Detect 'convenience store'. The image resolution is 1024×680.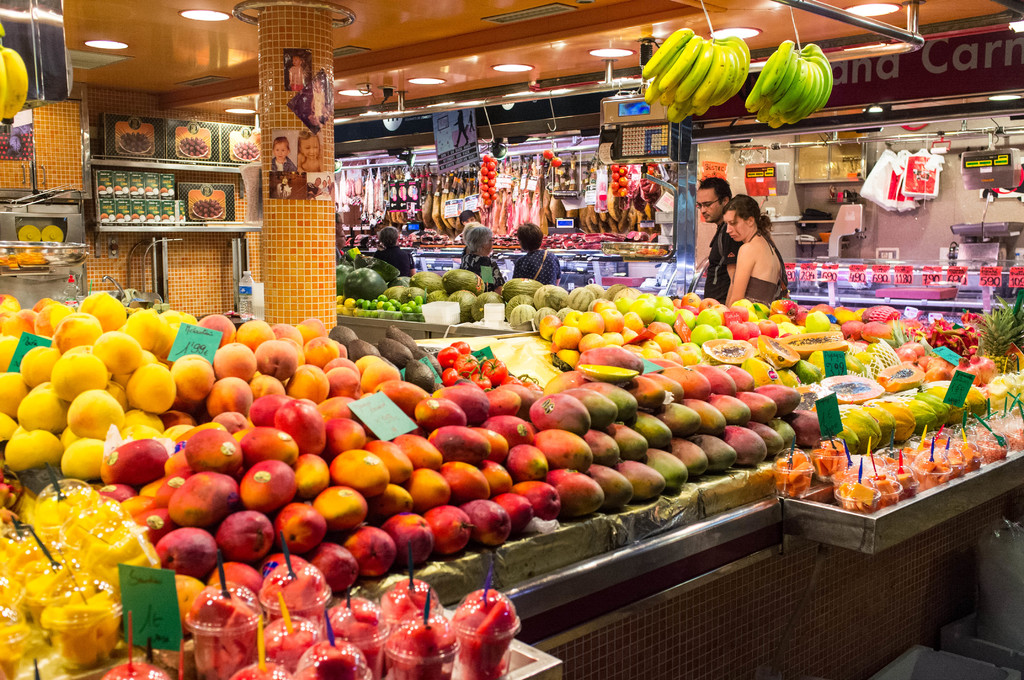
Rect(0, 0, 1003, 679).
